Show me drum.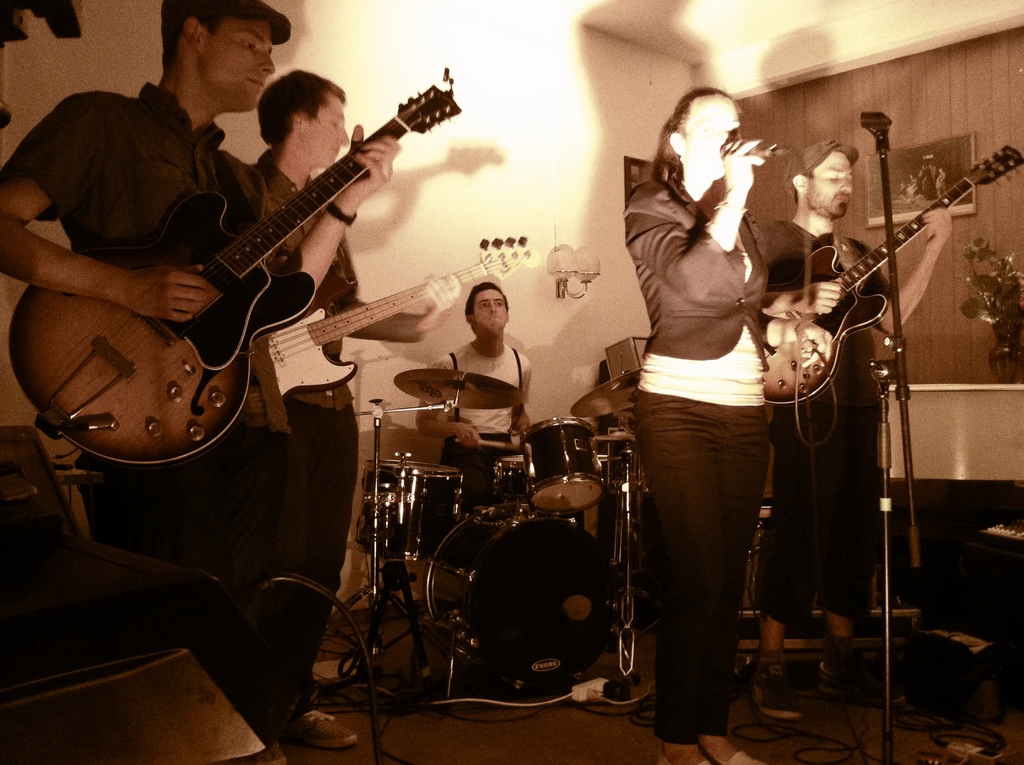
drum is here: [left=520, top=414, right=603, bottom=515].
